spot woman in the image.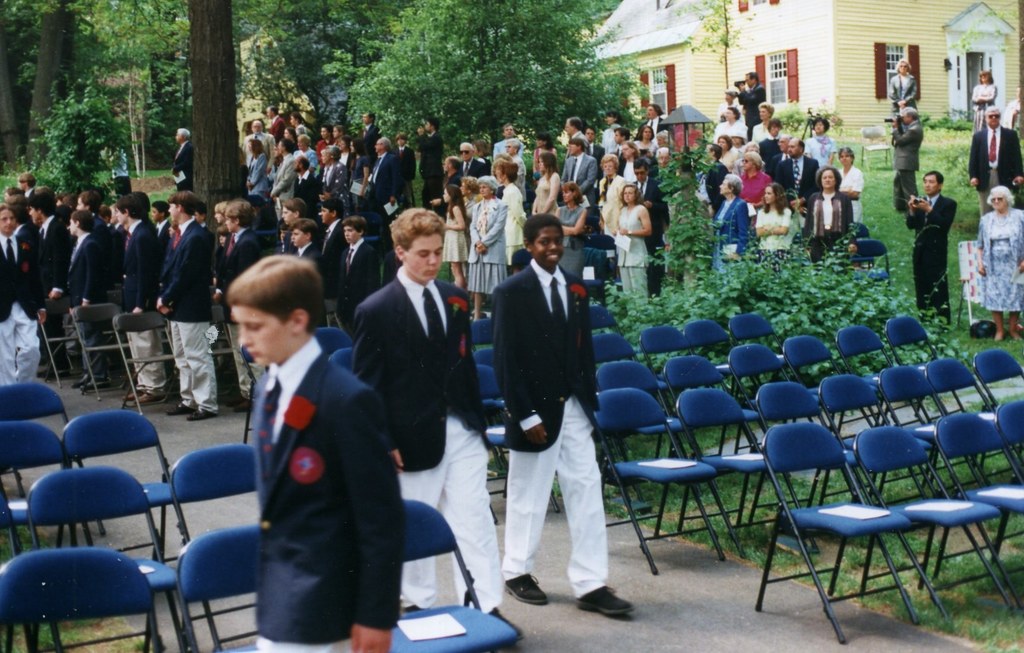
woman found at left=347, top=132, right=374, bottom=212.
